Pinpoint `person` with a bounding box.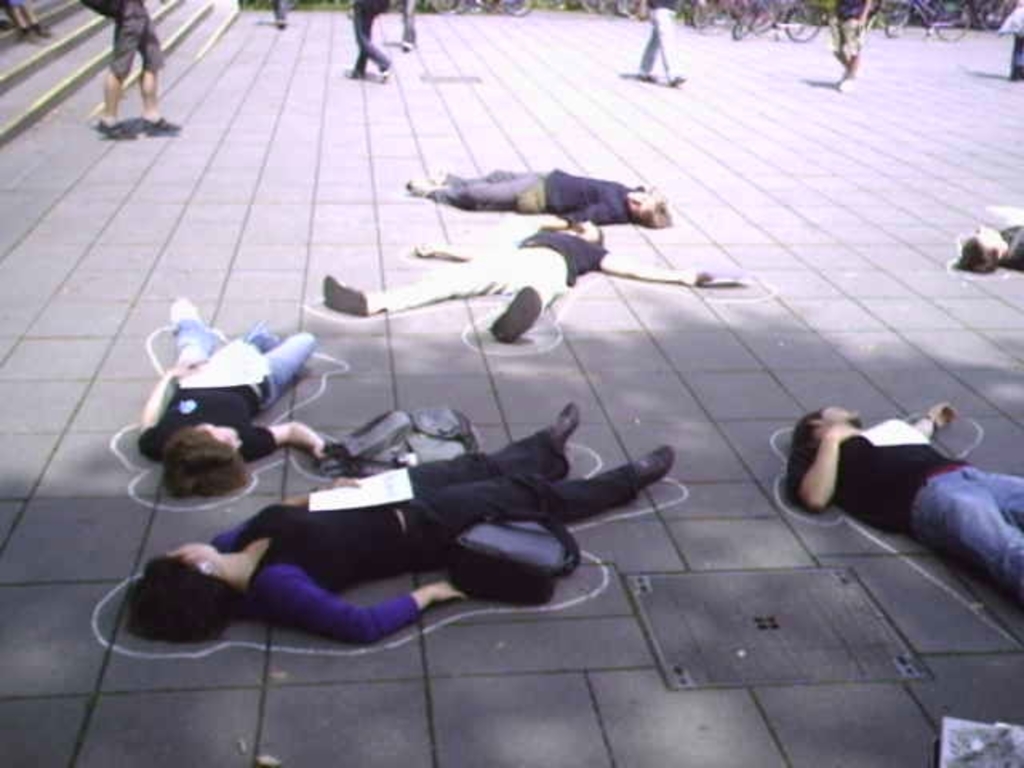
crop(782, 398, 1022, 598).
